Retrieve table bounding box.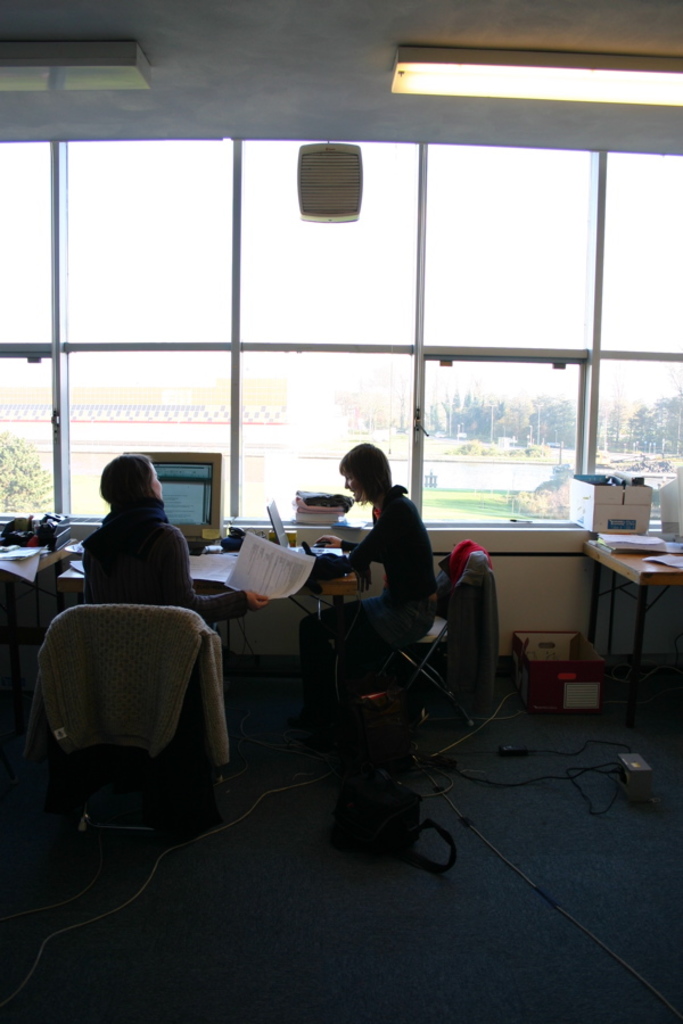
Bounding box: rect(0, 527, 364, 729).
